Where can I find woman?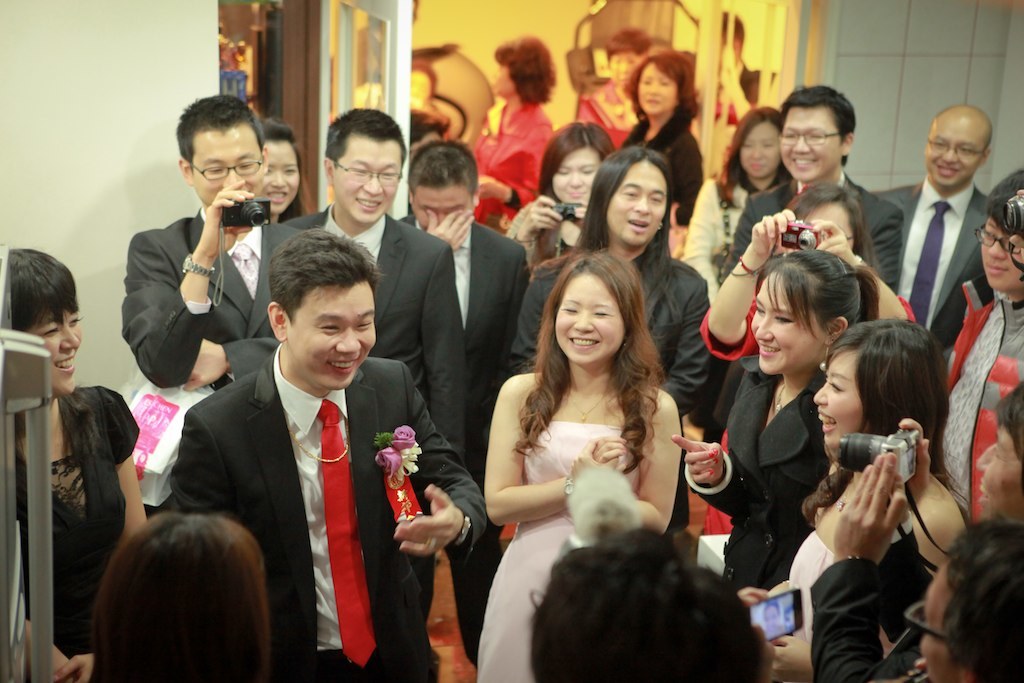
You can find it at select_region(668, 243, 882, 605).
